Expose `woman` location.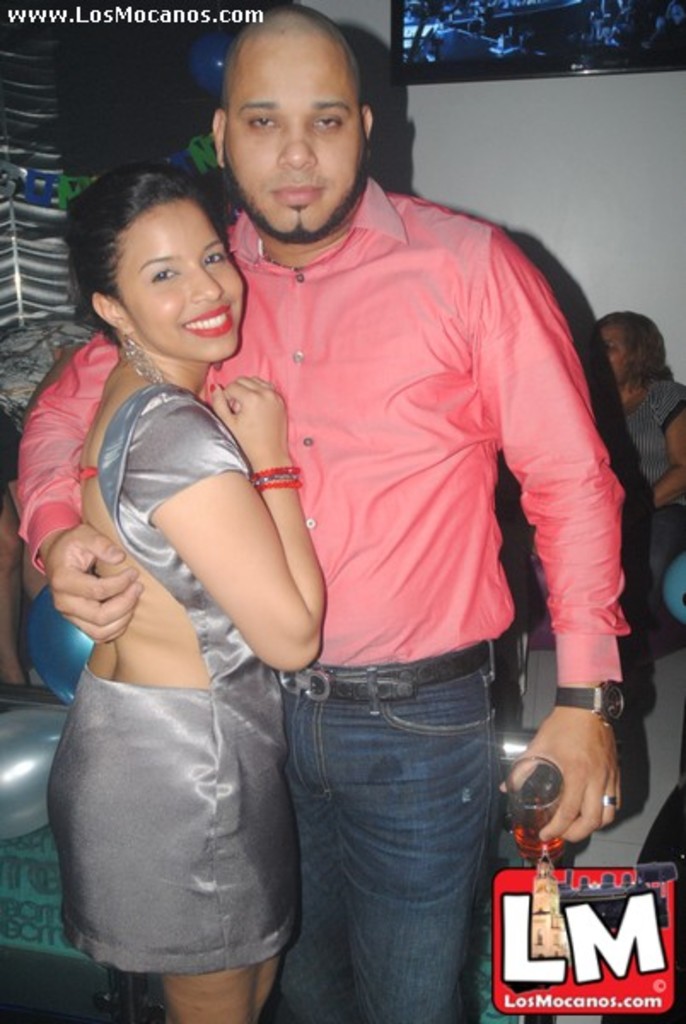
Exposed at select_region(32, 148, 340, 1022).
